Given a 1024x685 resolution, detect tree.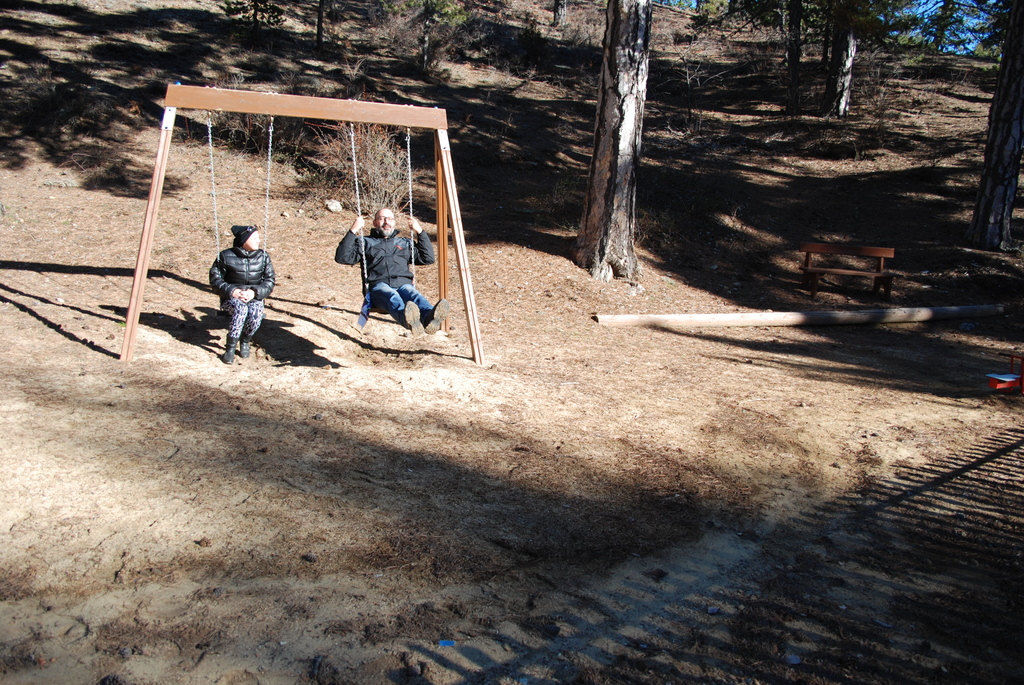
657, 0, 1023, 262.
